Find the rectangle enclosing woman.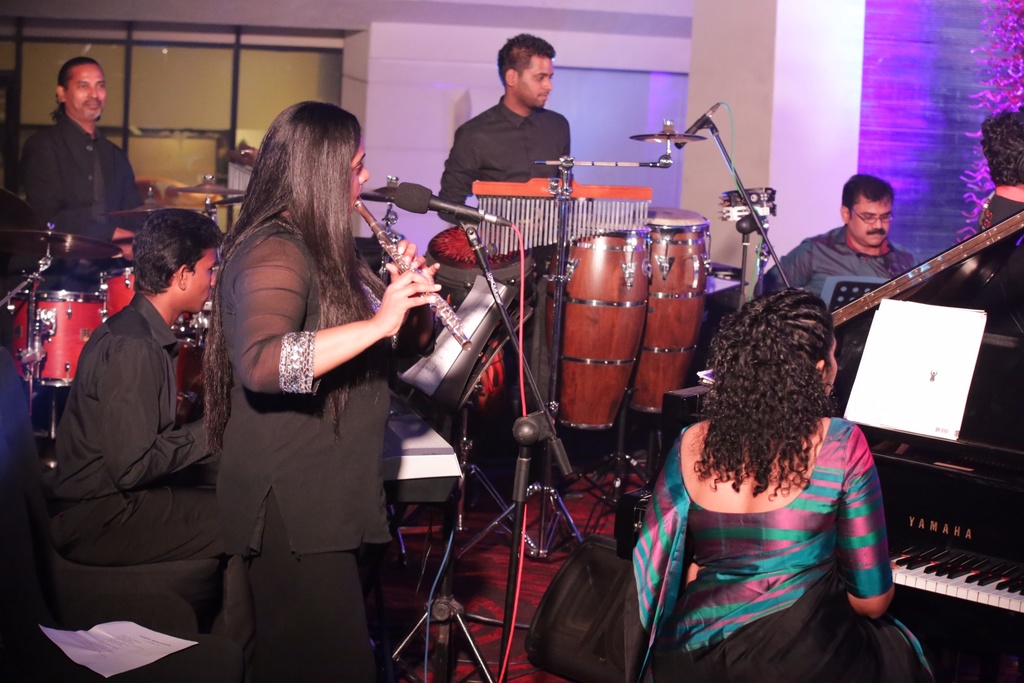
box=[195, 111, 401, 671].
